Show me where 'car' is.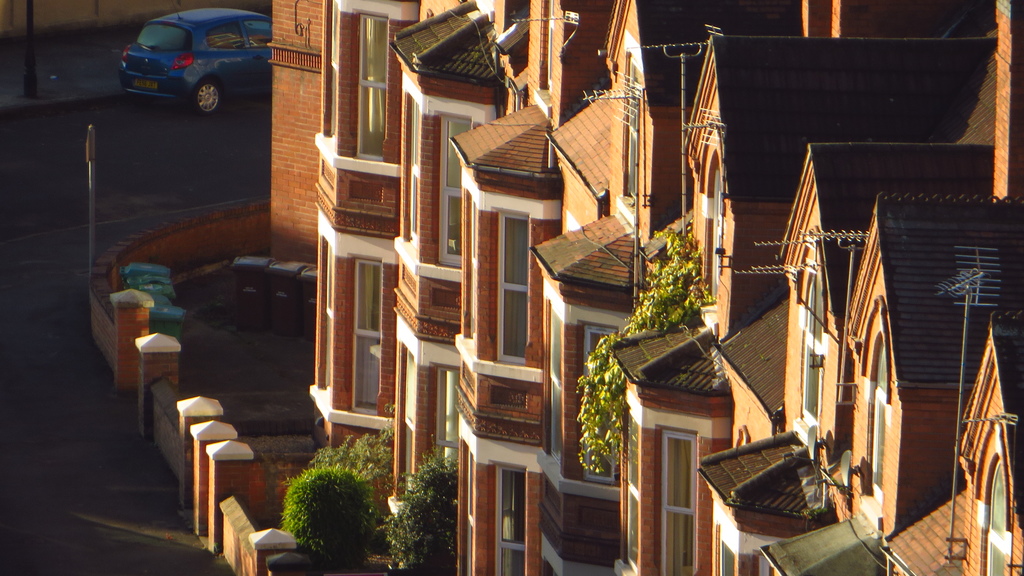
'car' is at l=110, t=3, r=267, b=106.
